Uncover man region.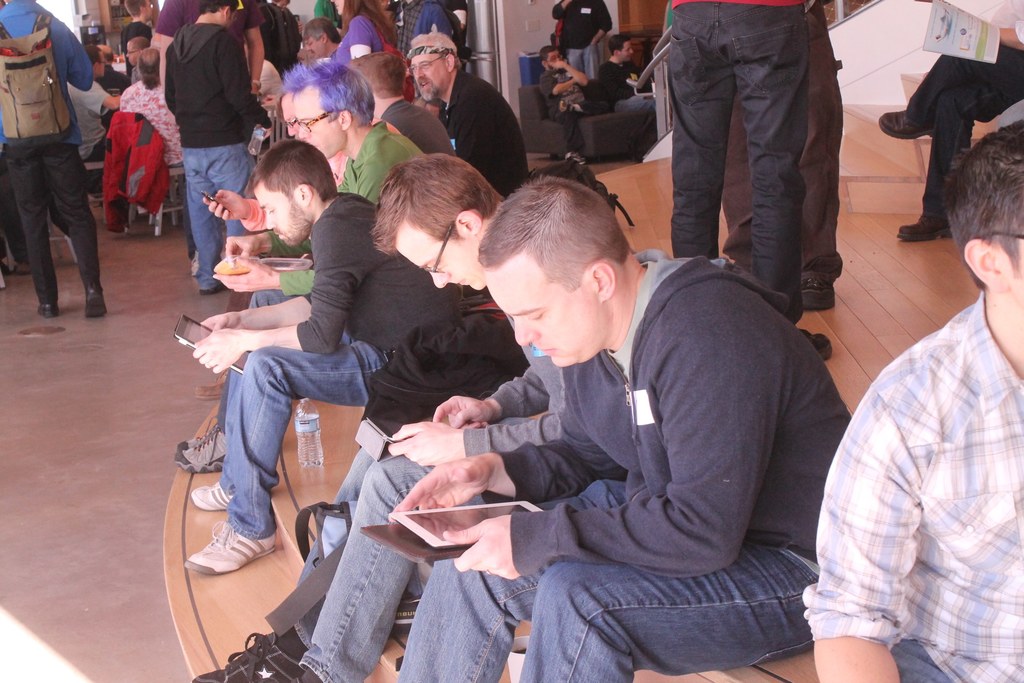
Uncovered: pyautogui.locateOnScreen(541, 43, 615, 179).
